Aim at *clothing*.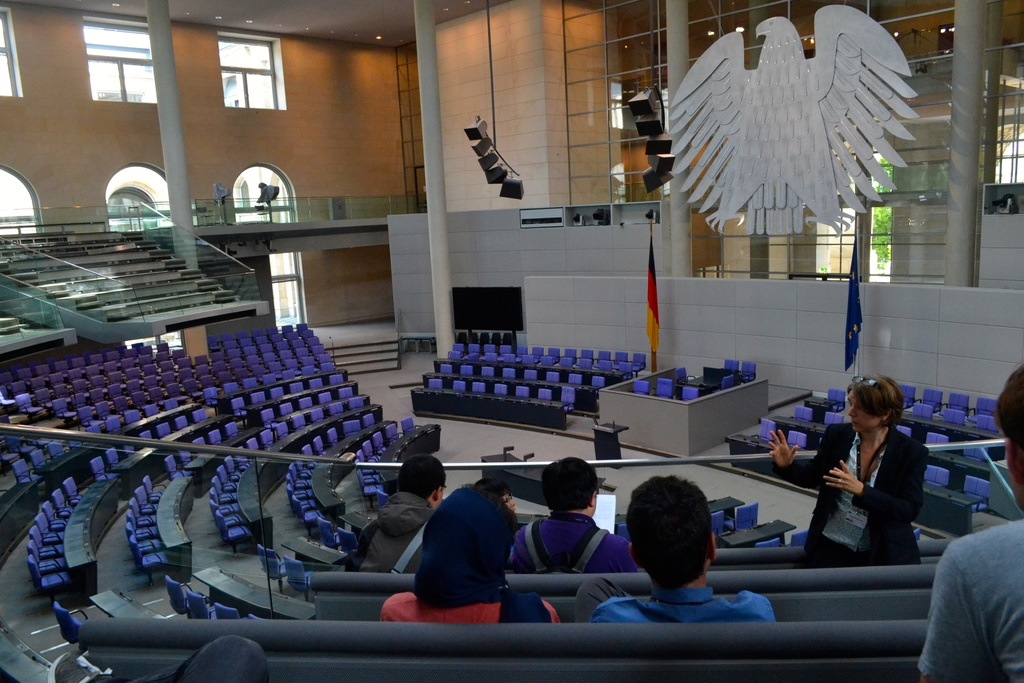
Aimed at bbox(922, 509, 1023, 682).
